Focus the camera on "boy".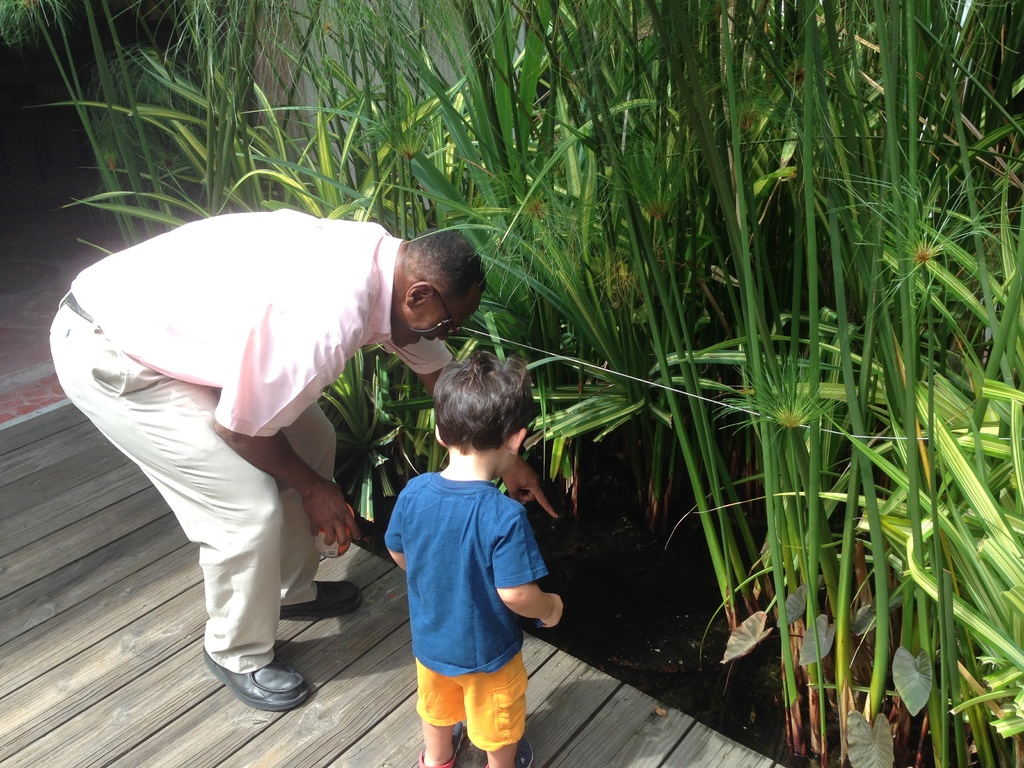
Focus region: box(370, 355, 564, 751).
